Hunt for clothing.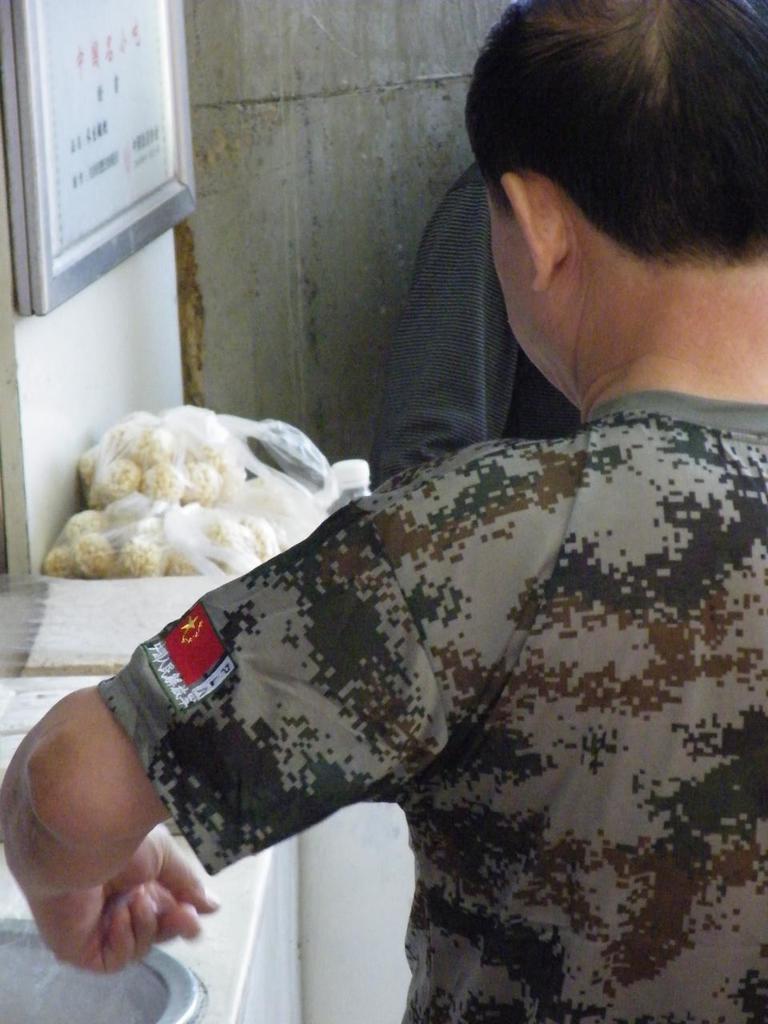
Hunted down at select_region(79, 374, 767, 1023).
